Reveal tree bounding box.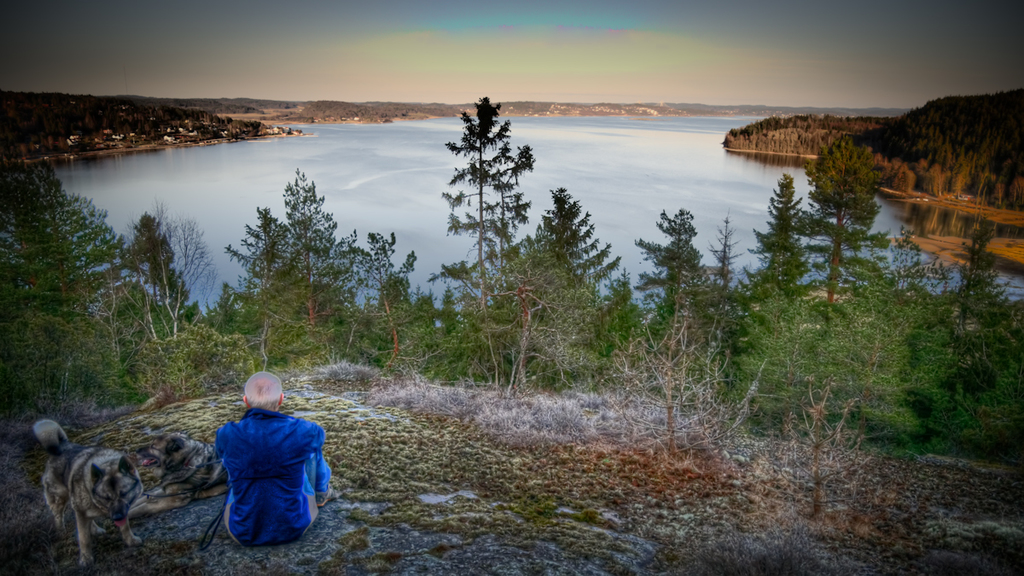
Revealed: left=223, top=163, right=420, bottom=357.
